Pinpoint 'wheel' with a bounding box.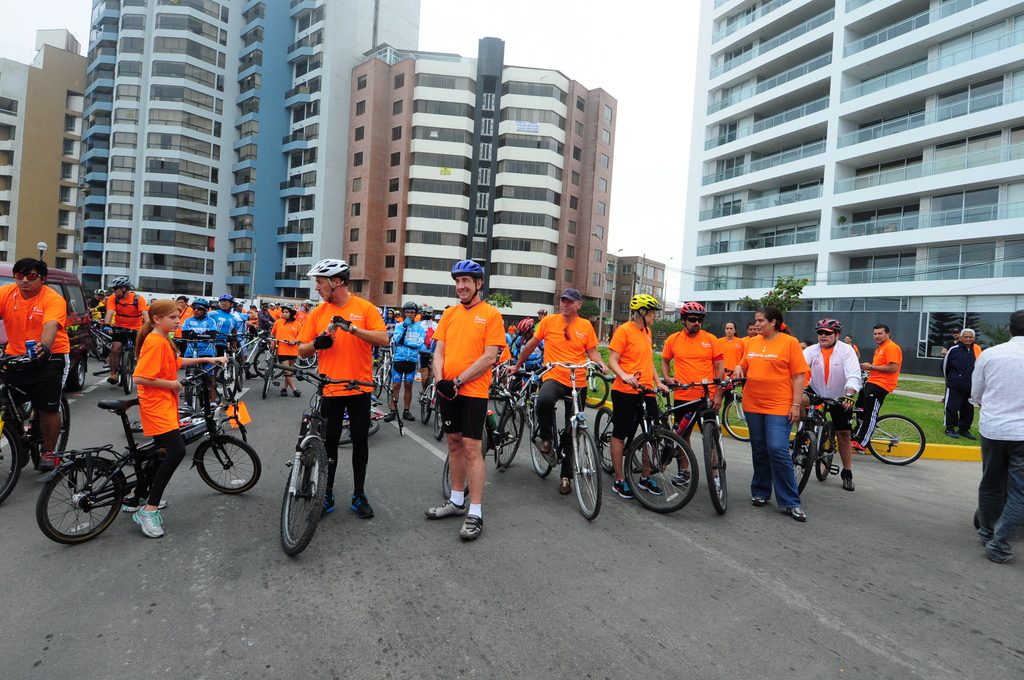
[x1=31, y1=392, x2=71, y2=471].
